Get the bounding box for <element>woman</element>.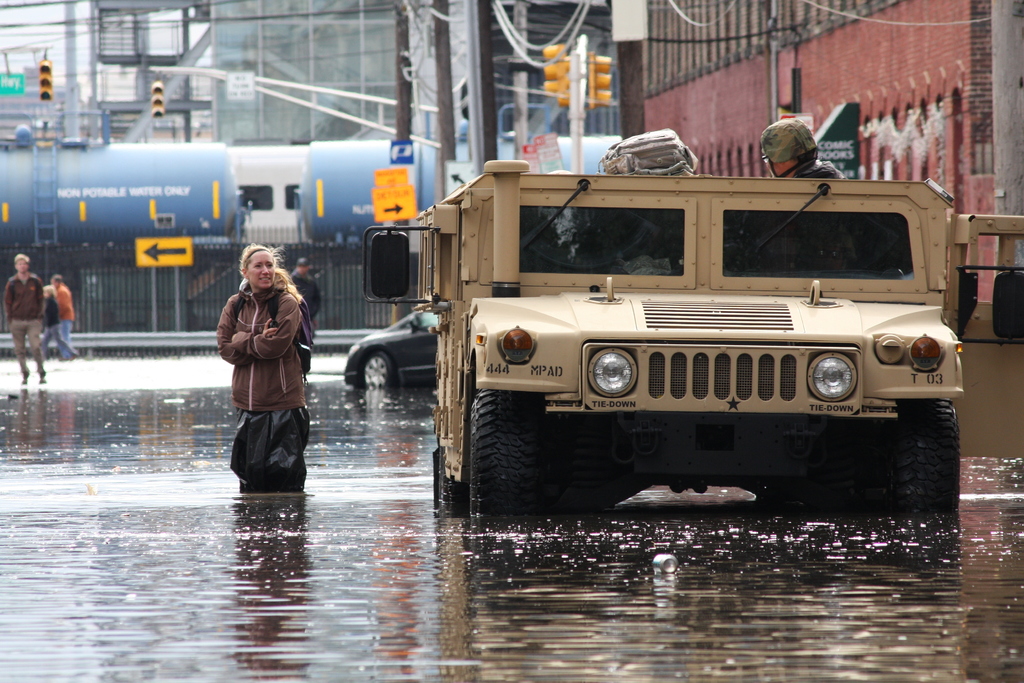
<region>208, 243, 306, 494</region>.
